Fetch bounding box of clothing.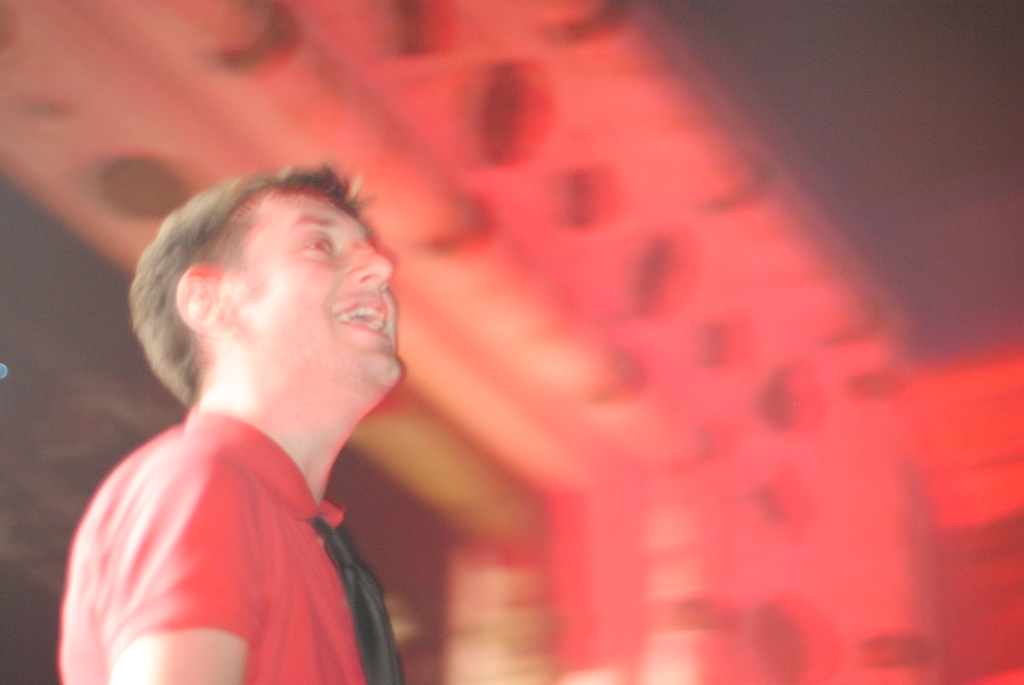
Bbox: region(58, 413, 402, 684).
